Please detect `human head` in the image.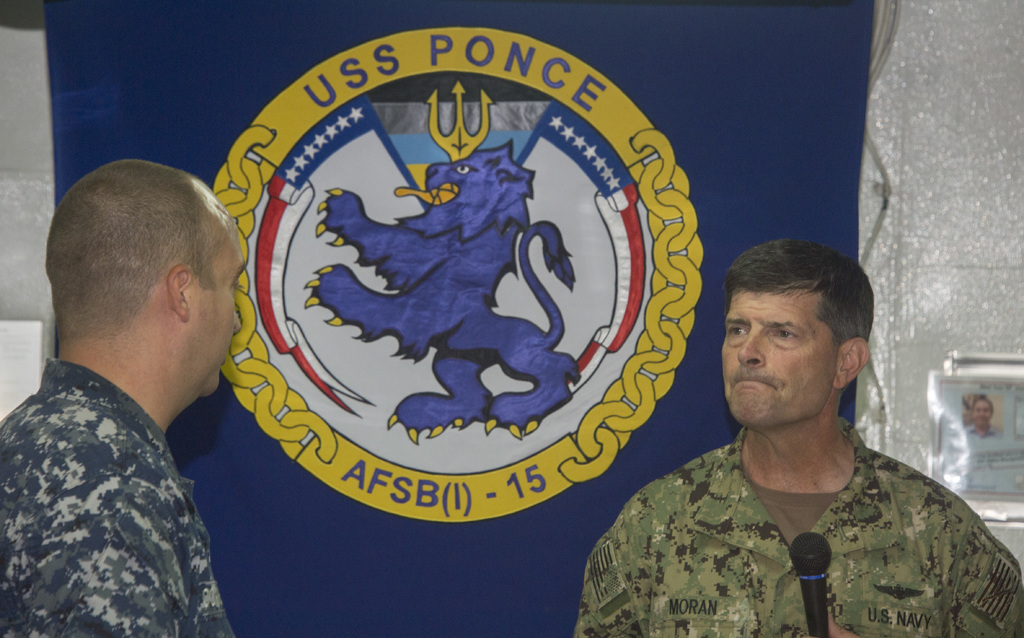
{"left": 45, "top": 157, "right": 246, "bottom": 397}.
